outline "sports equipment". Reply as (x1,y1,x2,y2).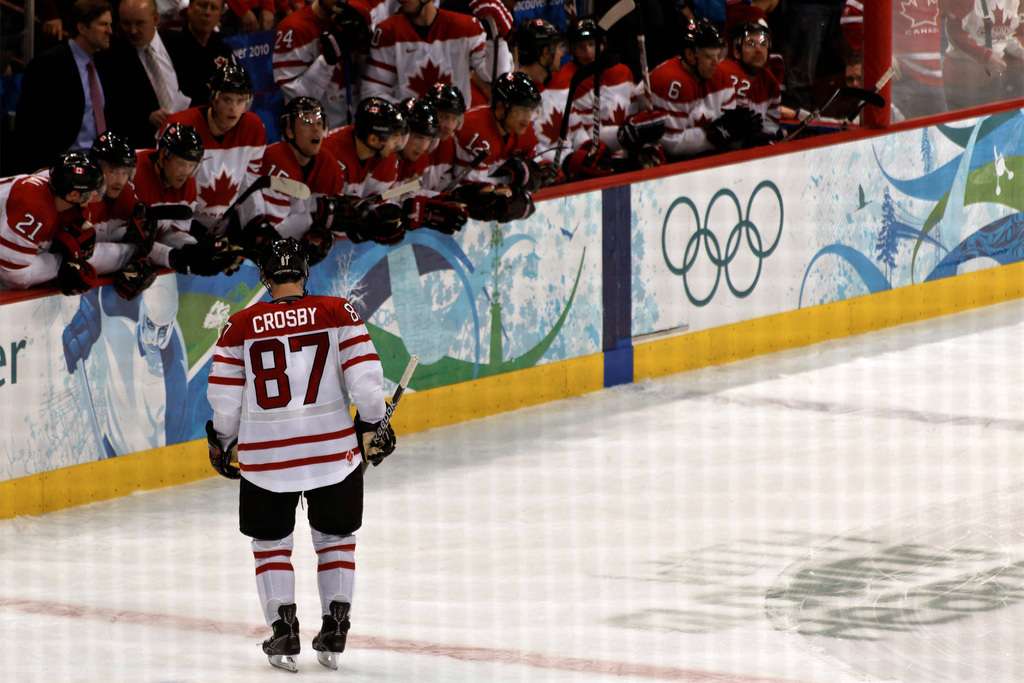
(428,79,466,127).
